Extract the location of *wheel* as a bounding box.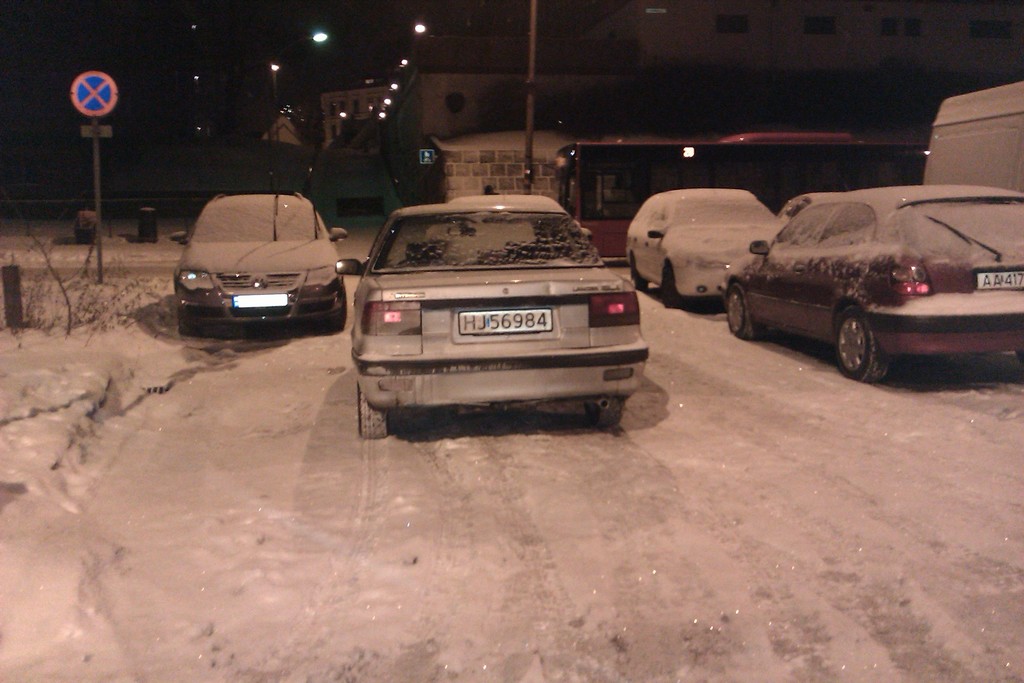
661:261:684:309.
